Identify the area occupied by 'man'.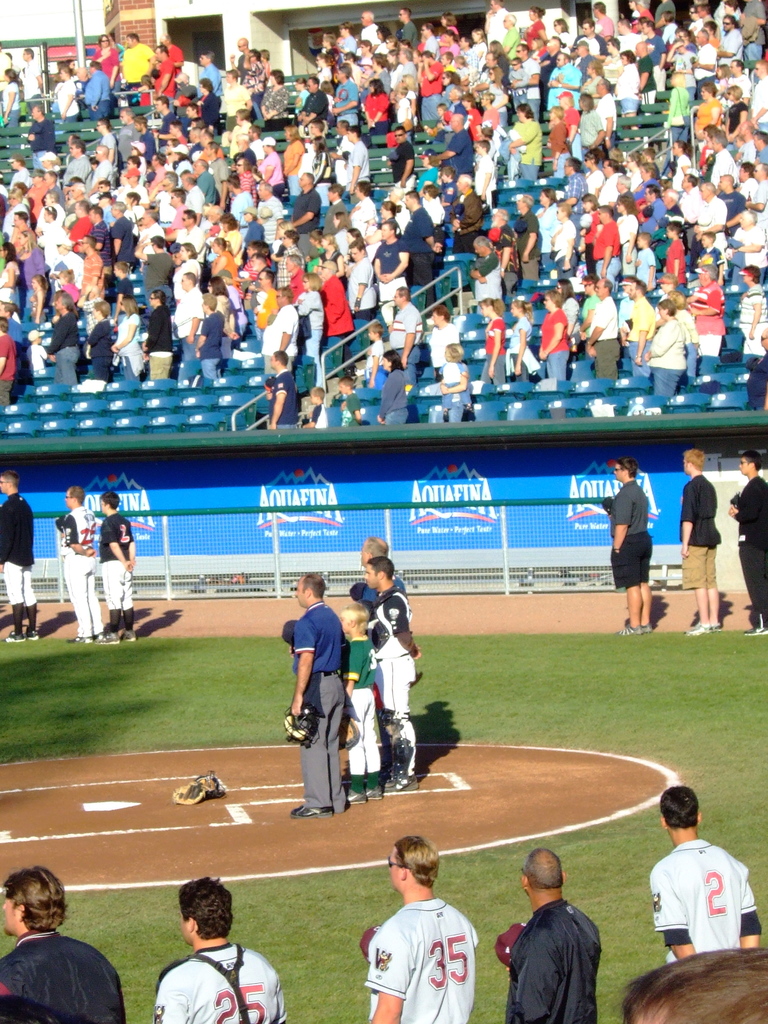
Area: x1=221, y1=70, x2=250, y2=137.
